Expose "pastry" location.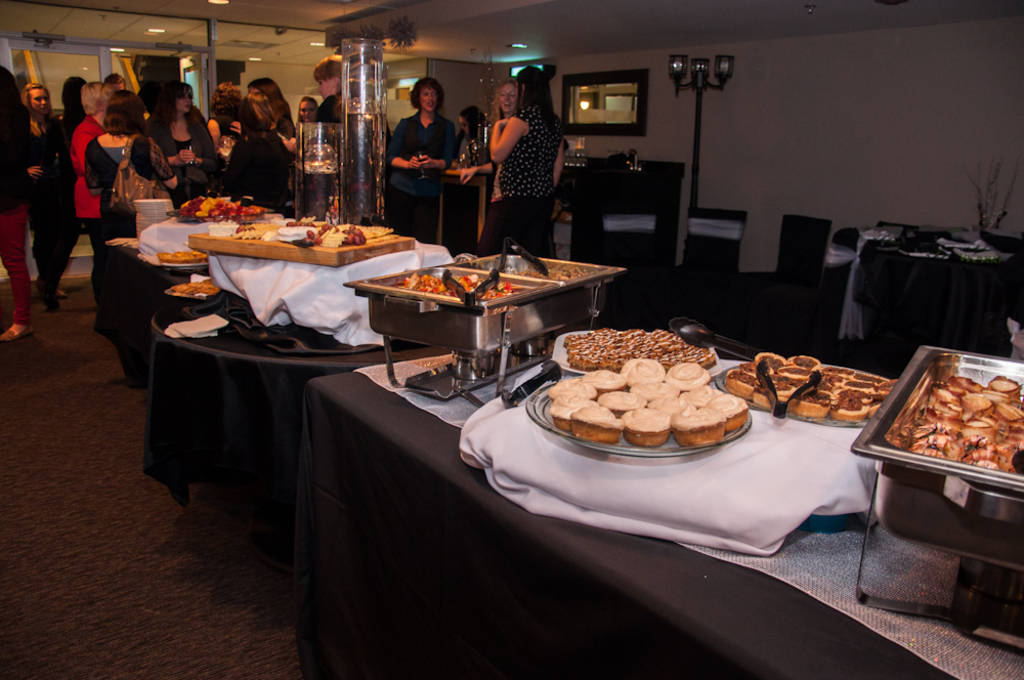
Exposed at 669/362/708/391.
